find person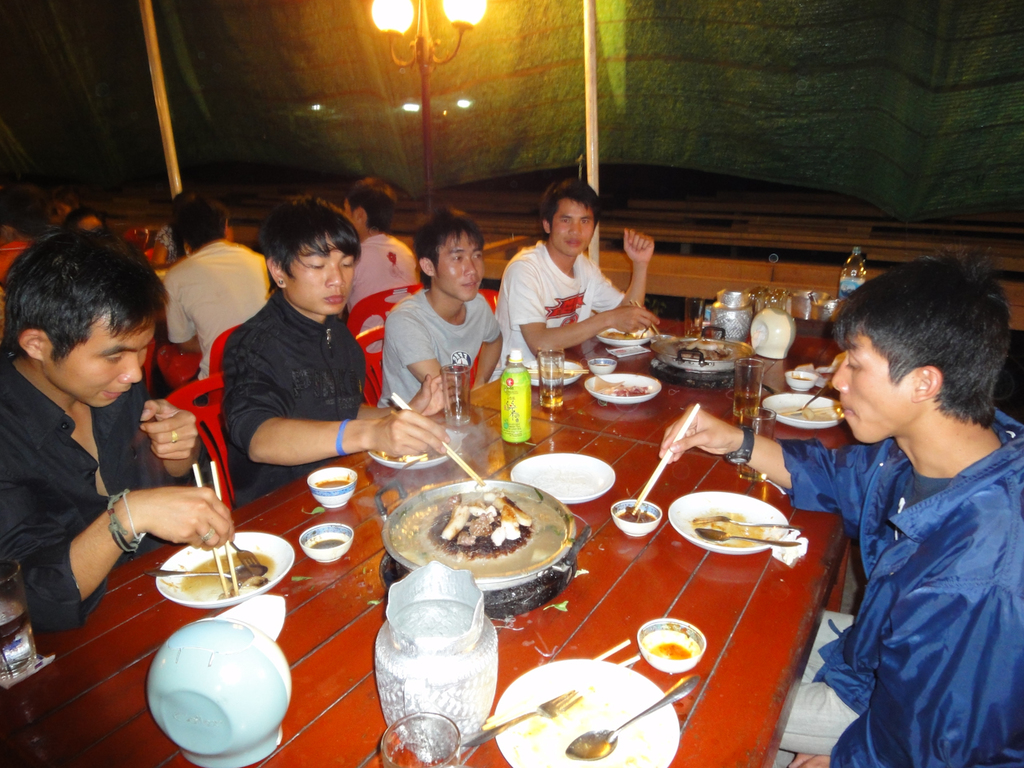
locate(220, 198, 451, 514)
